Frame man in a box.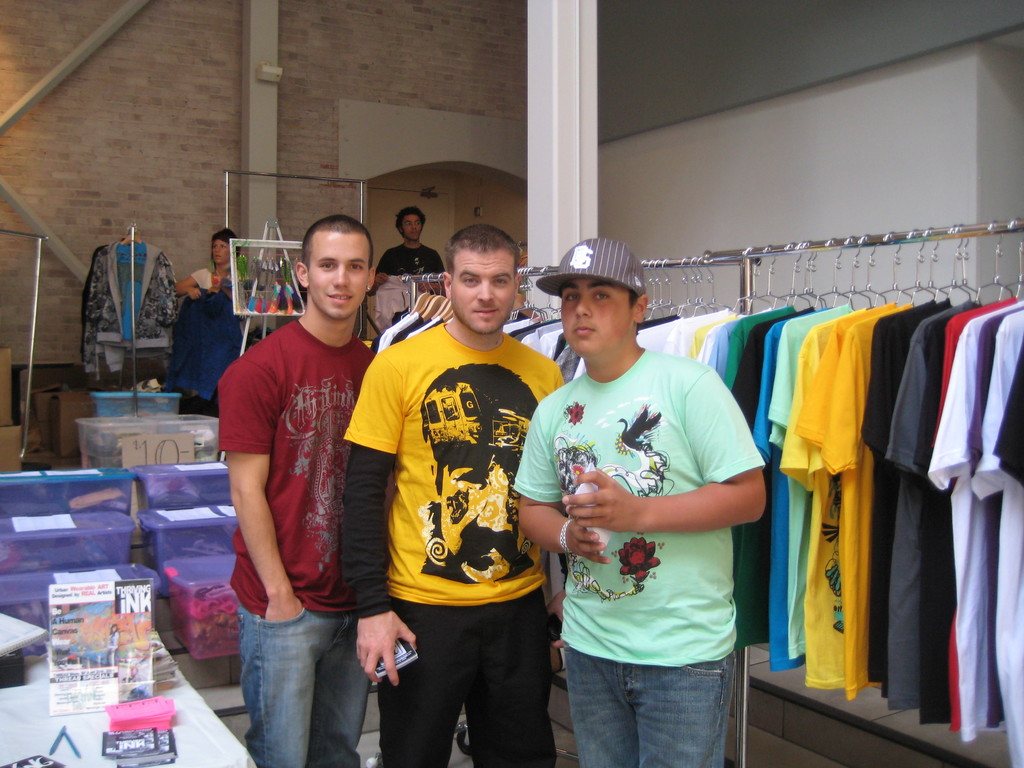
<bbox>386, 207, 445, 288</bbox>.
